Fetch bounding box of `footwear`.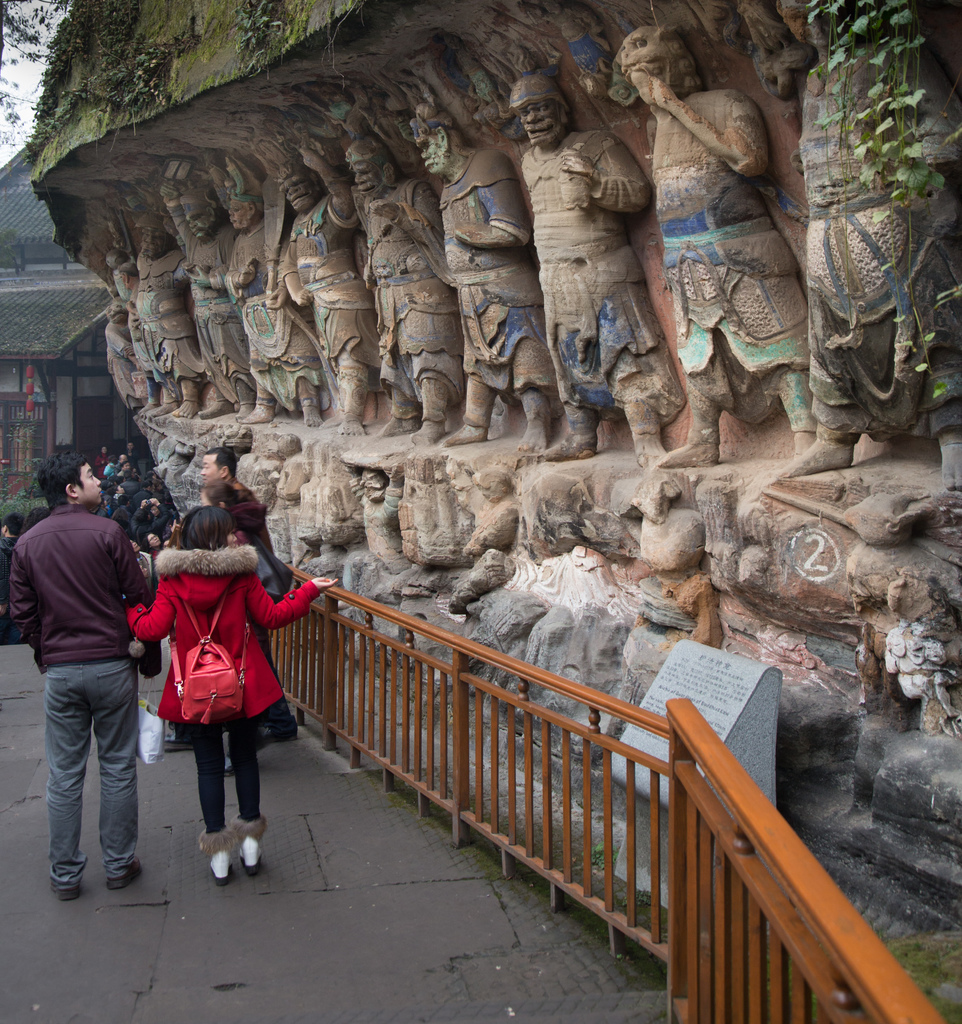
Bbox: bbox=(109, 854, 141, 891).
